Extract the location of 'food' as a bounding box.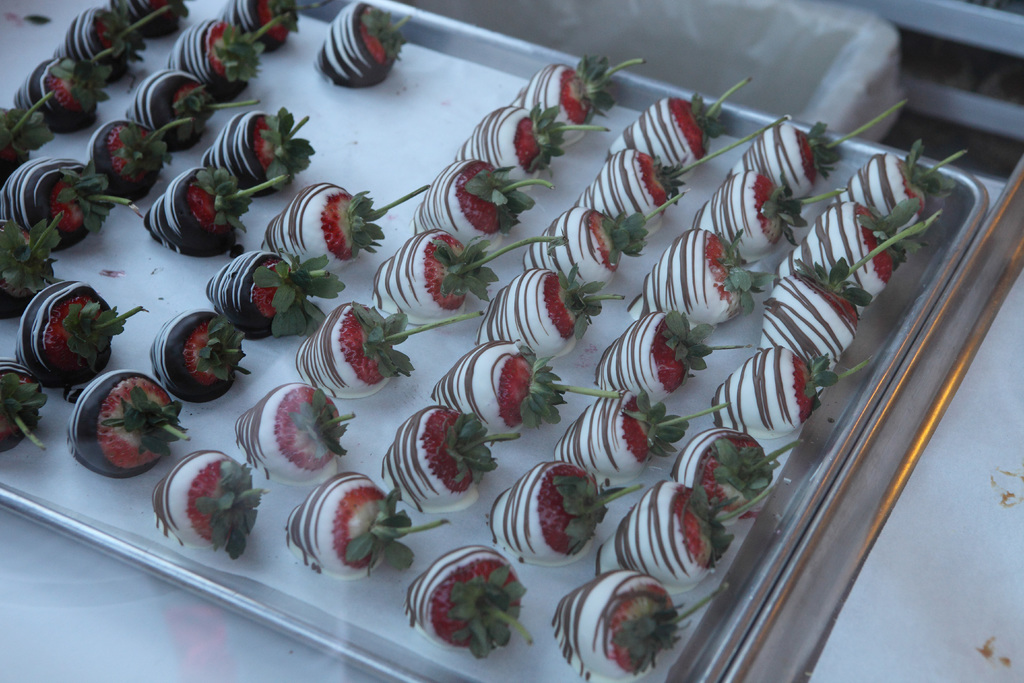
[202,105,317,197].
